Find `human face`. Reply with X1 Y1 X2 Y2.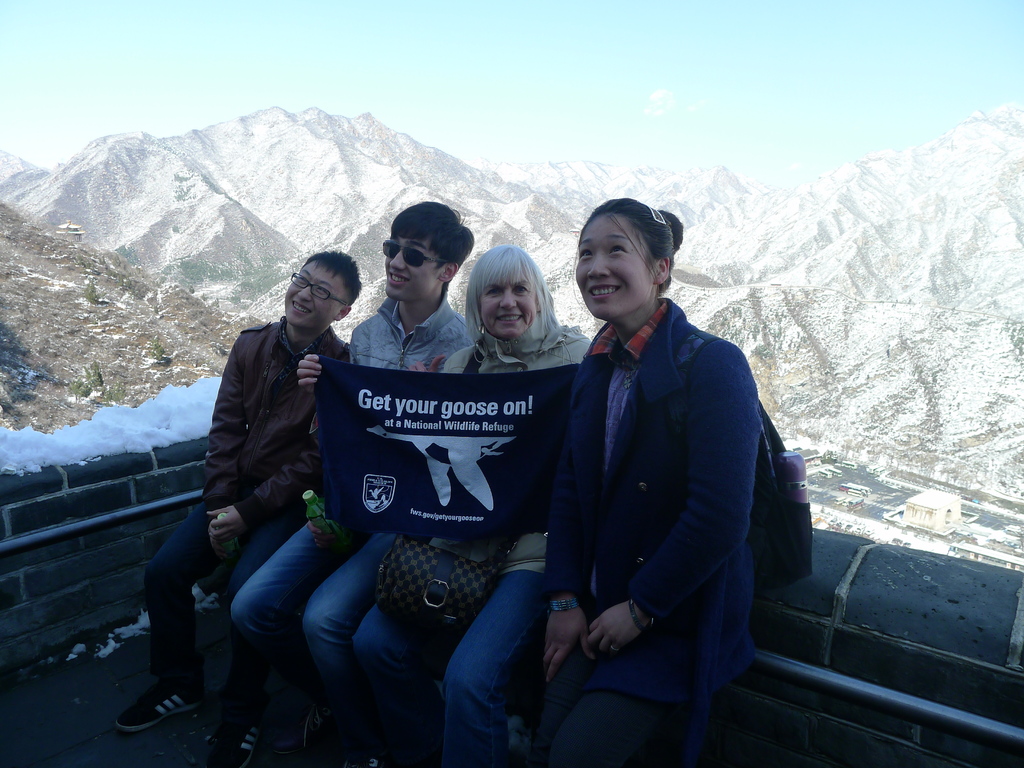
479 265 534 338.
